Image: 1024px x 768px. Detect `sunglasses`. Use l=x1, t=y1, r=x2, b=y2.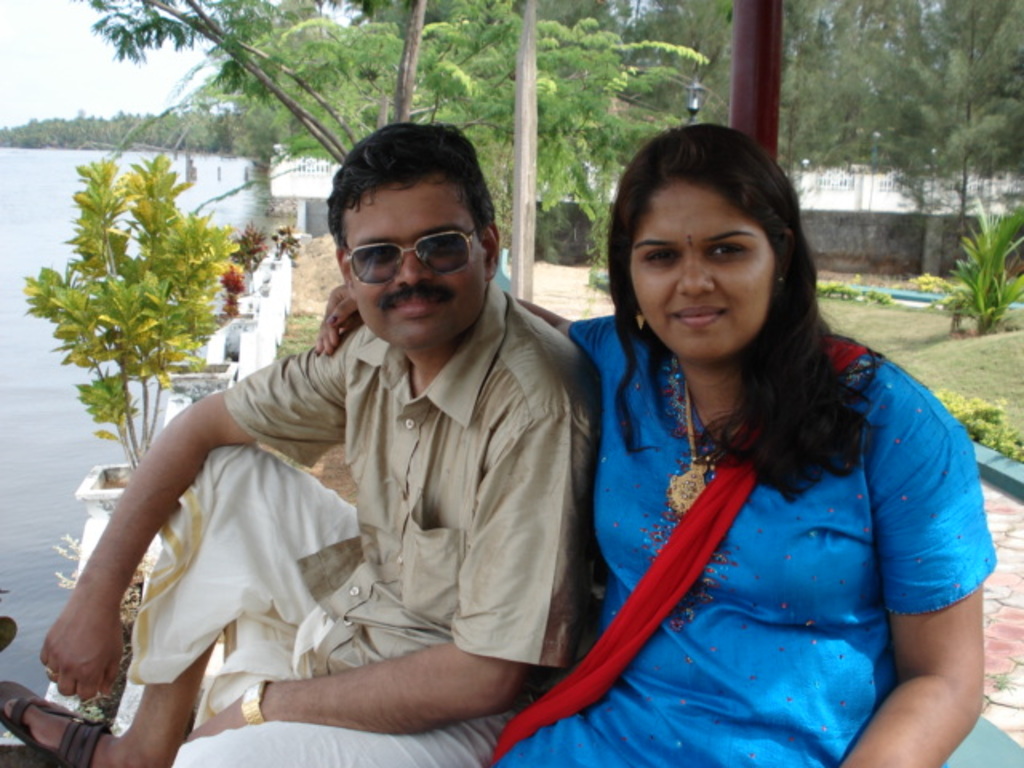
l=346, t=224, r=480, b=286.
